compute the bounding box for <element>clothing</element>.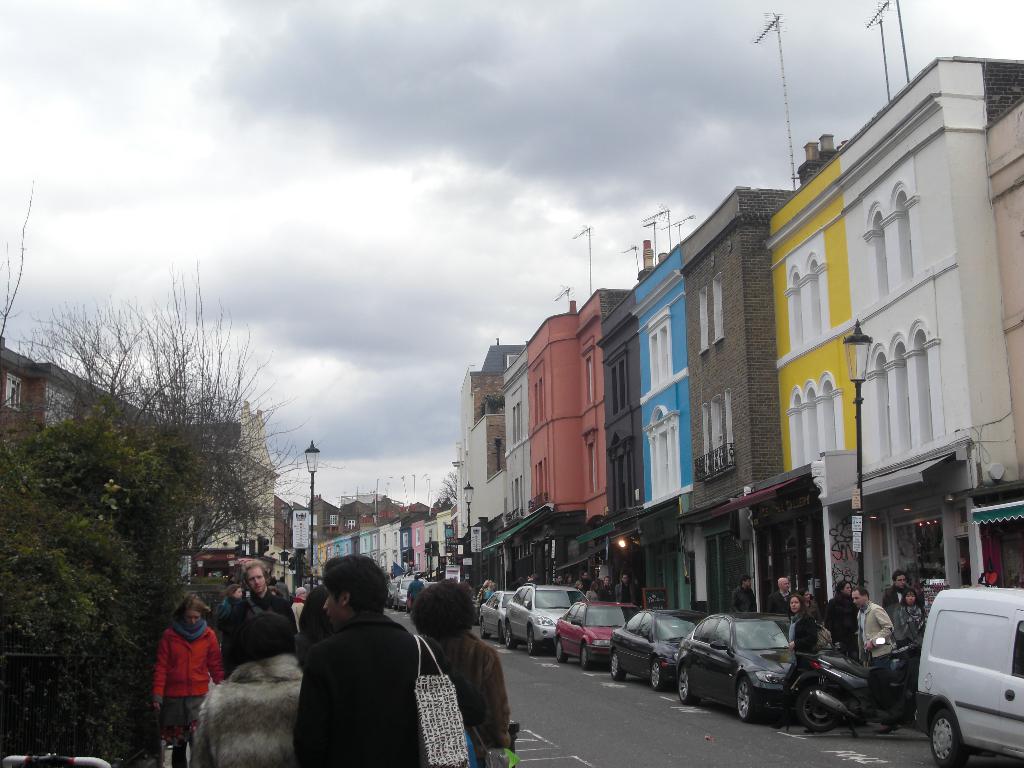
x1=732 y1=586 x2=764 y2=616.
